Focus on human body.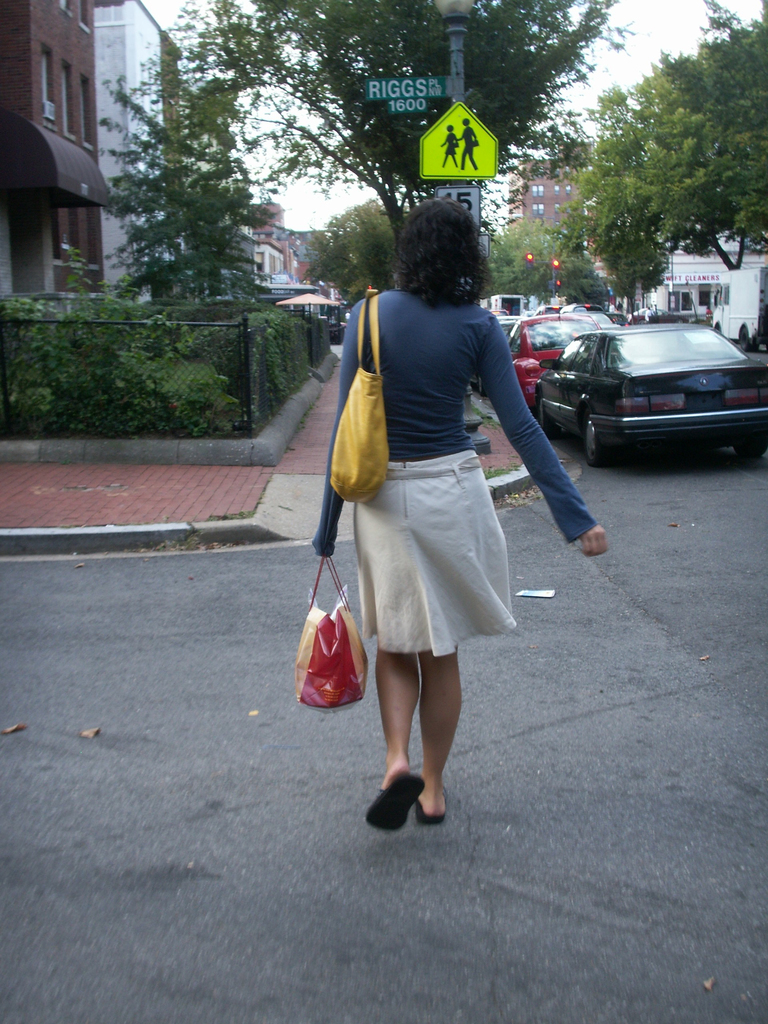
Focused at 333:205:541:766.
